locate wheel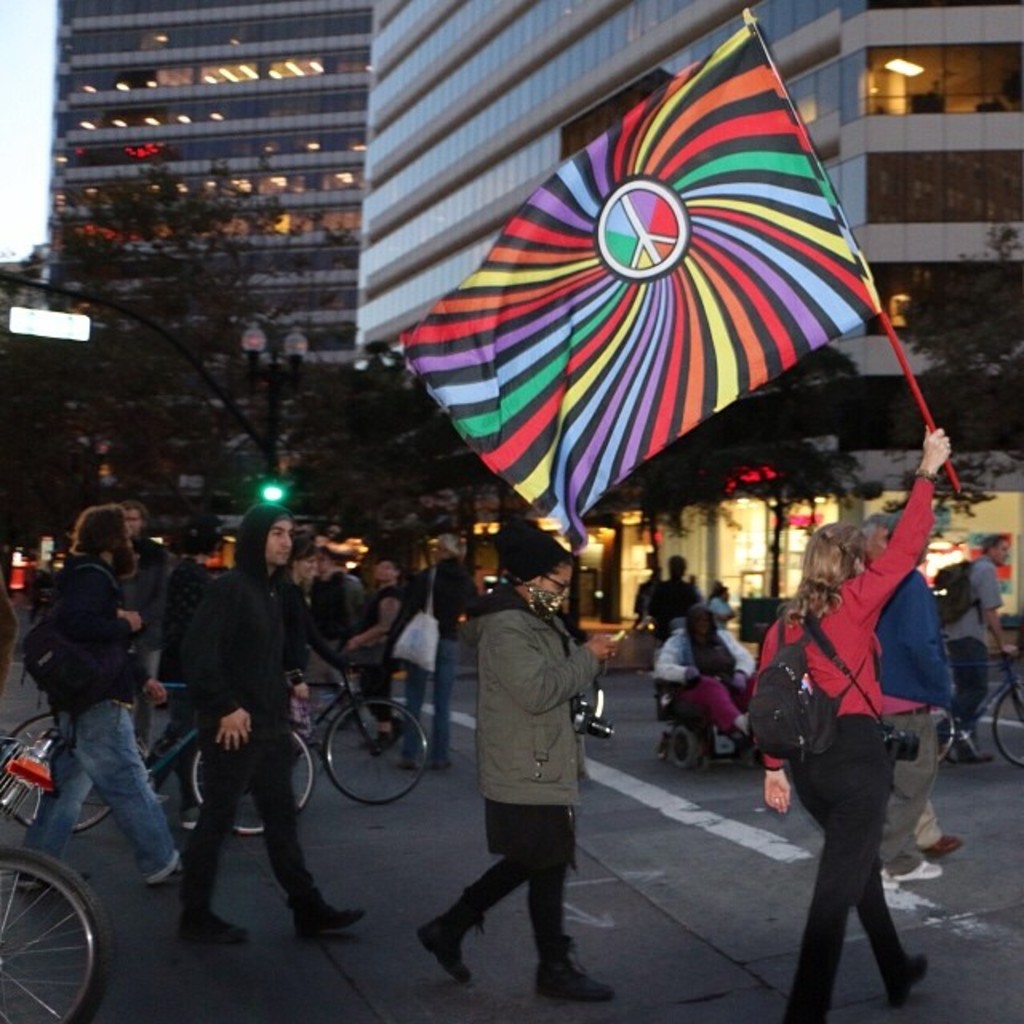
box(750, 744, 765, 770)
